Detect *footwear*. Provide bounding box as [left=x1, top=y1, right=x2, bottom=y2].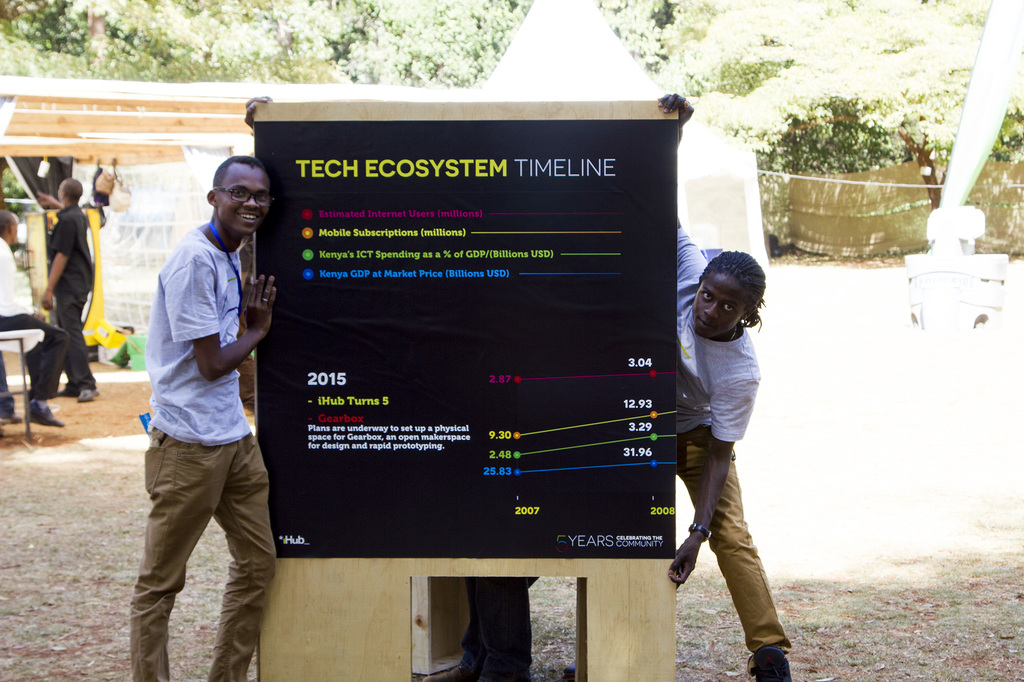
[left=24, top=394, right=65, bottom=429].
